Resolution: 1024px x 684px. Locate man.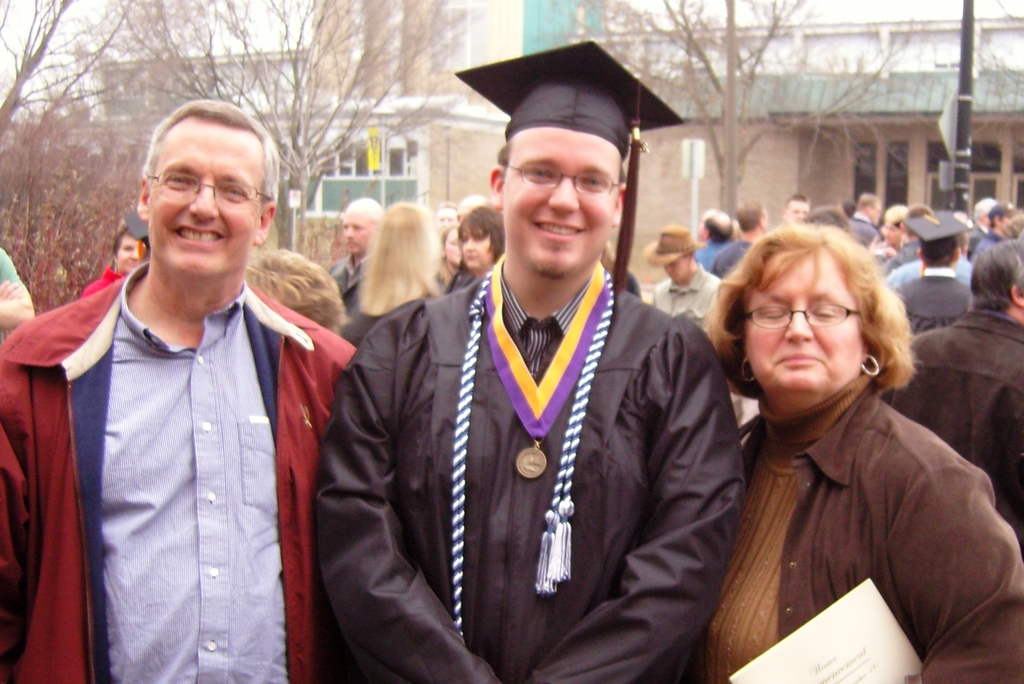
box(965, 196, 1002, 252).
